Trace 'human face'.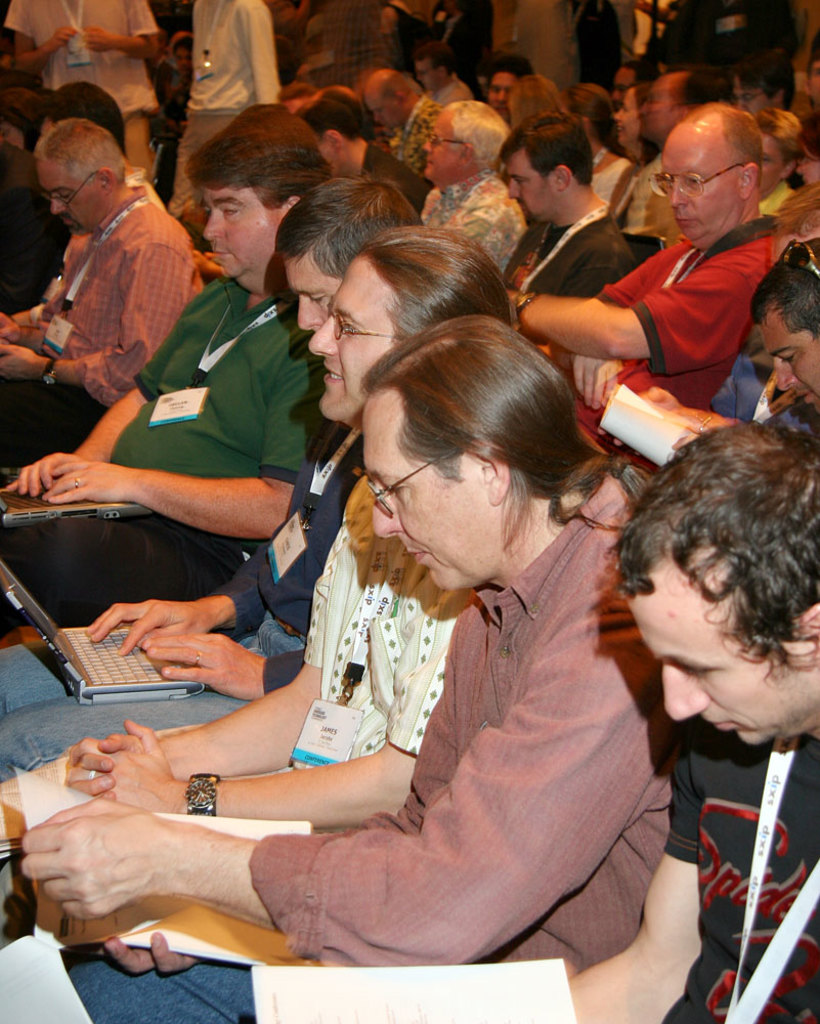
Traced to [left=608, top=91, right=642, bottom=150].
